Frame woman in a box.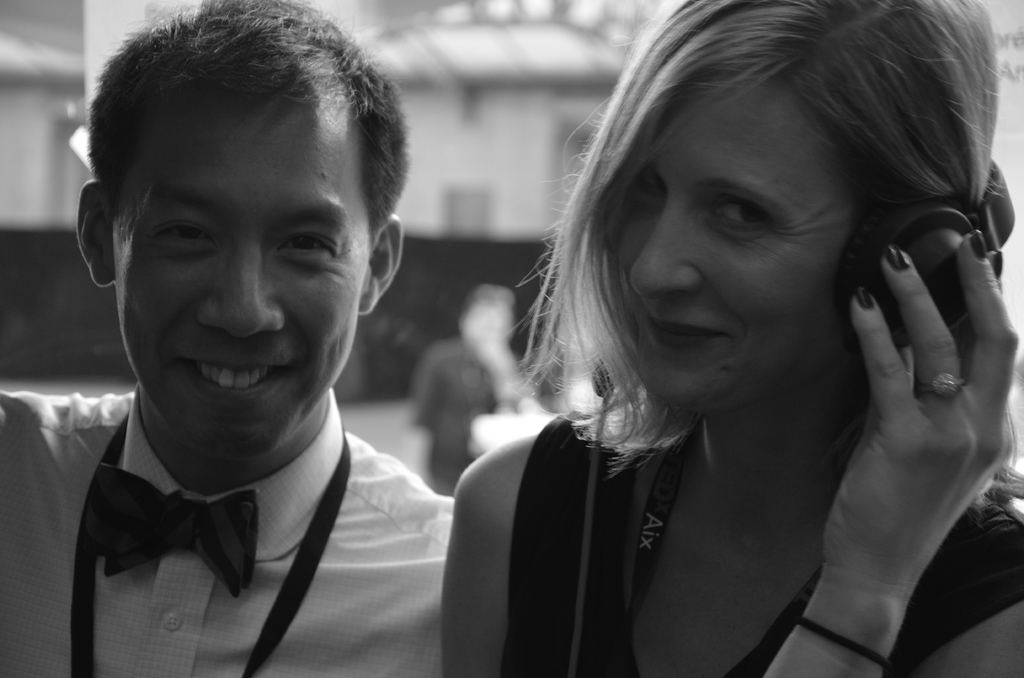
select_region(439, 0, 1023, 677).
